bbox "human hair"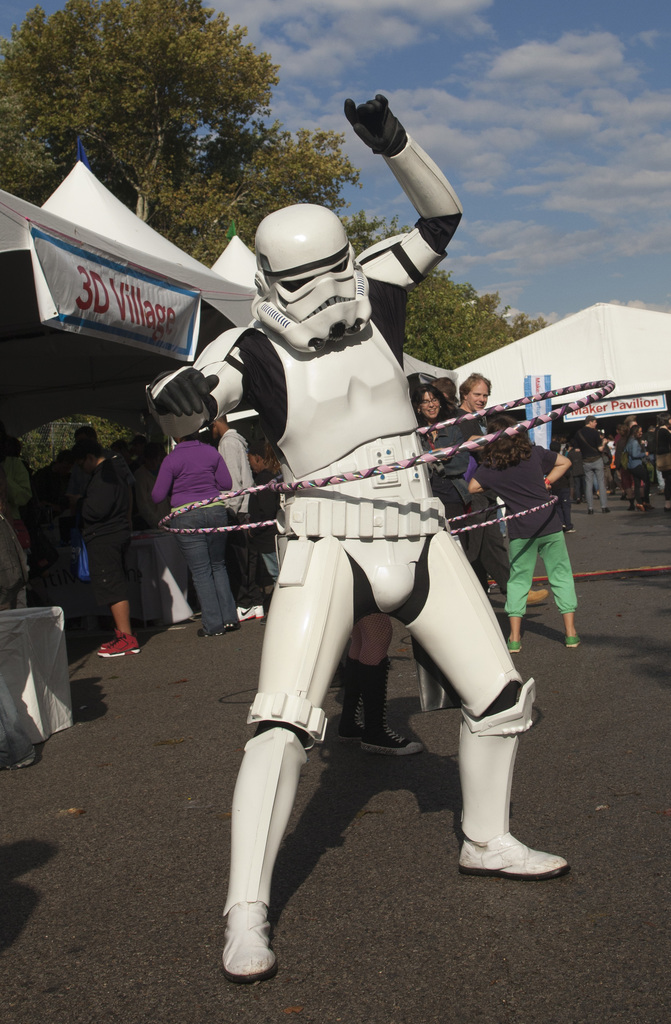
<box>584,413,596,426</box>
